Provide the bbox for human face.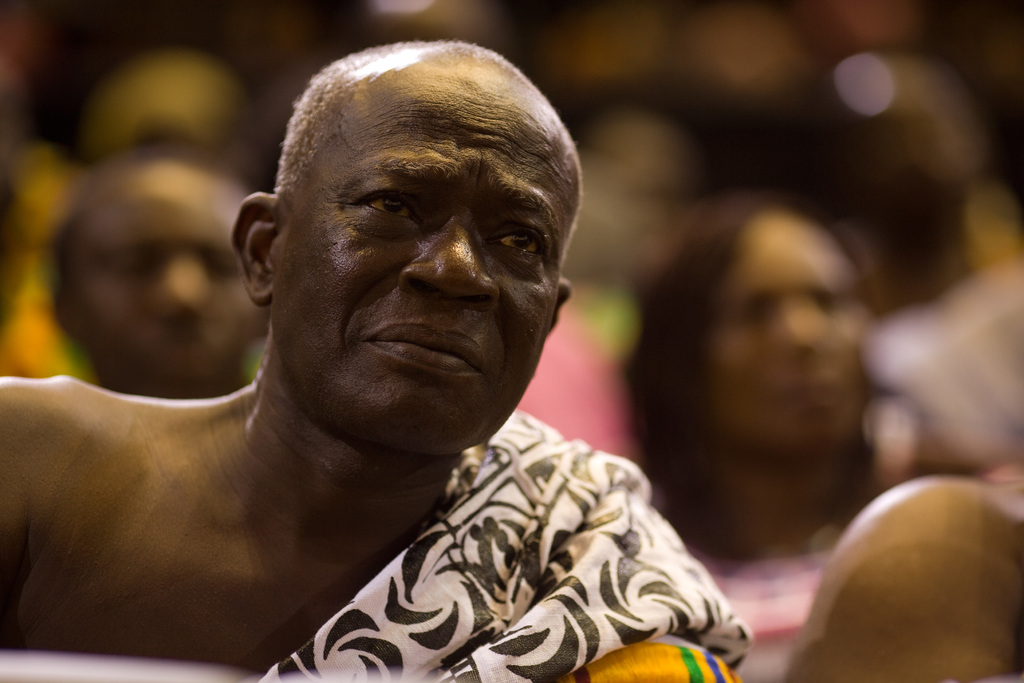
select_region(42, 154, 257, 393).
